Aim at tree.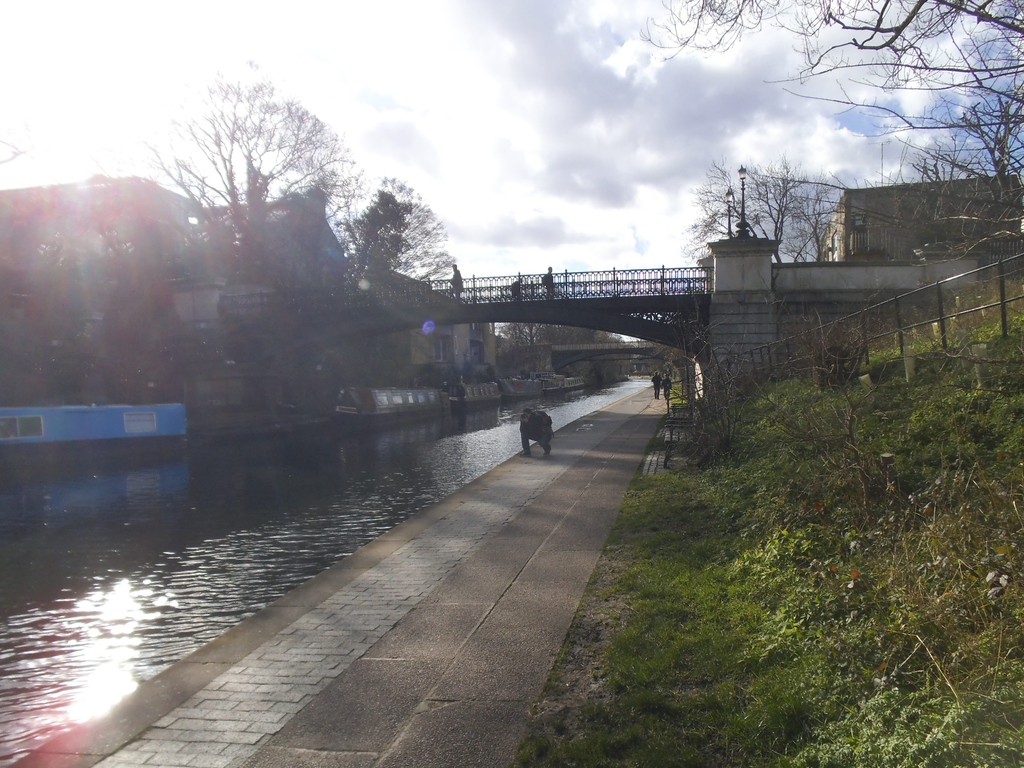
Aimed at bbox=[140, 62, 350, 452].
